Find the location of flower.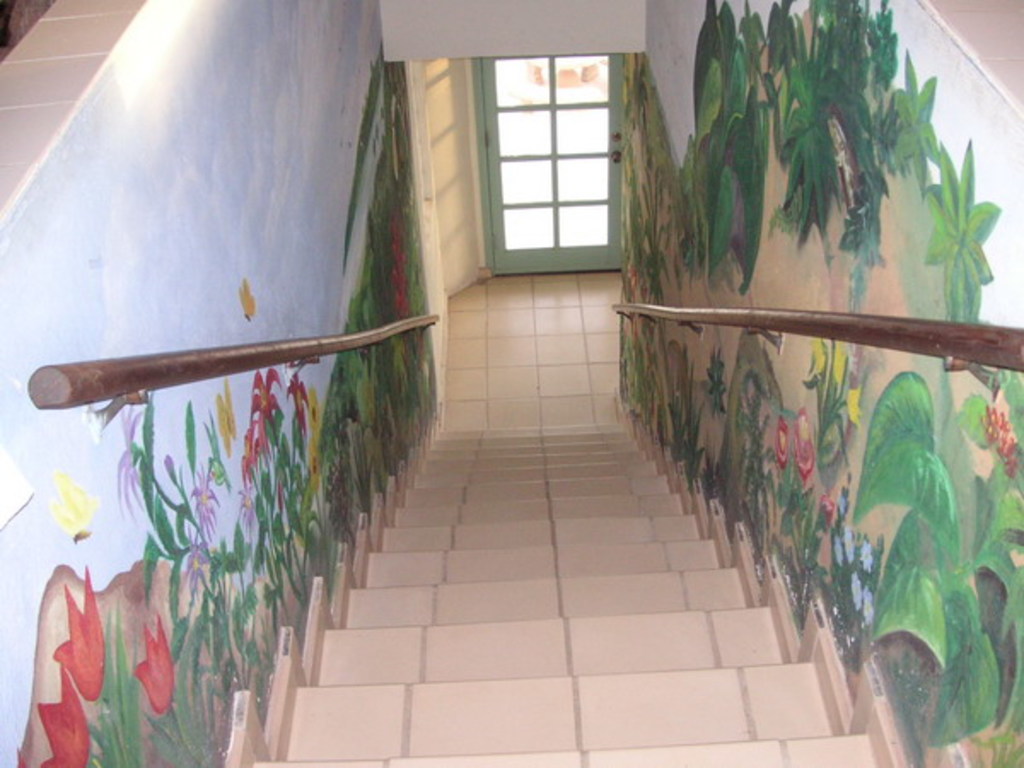
Location: 860 587 876 621.
